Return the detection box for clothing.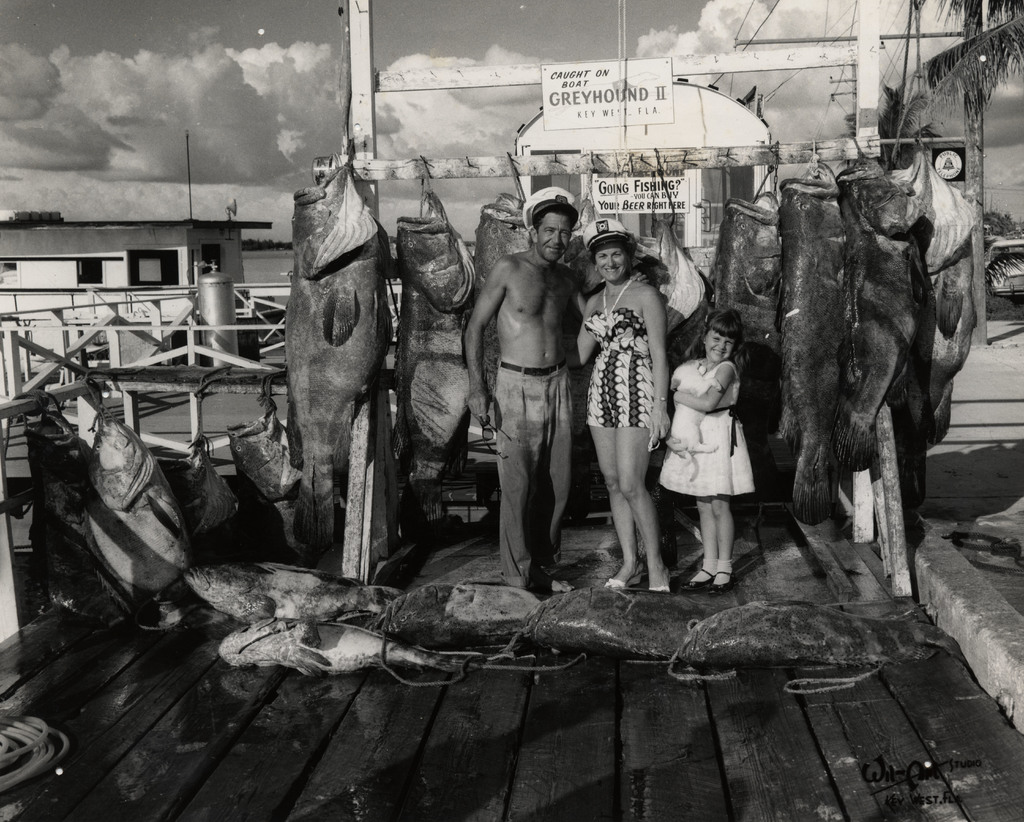
rect(672, 326, 761, 526).
